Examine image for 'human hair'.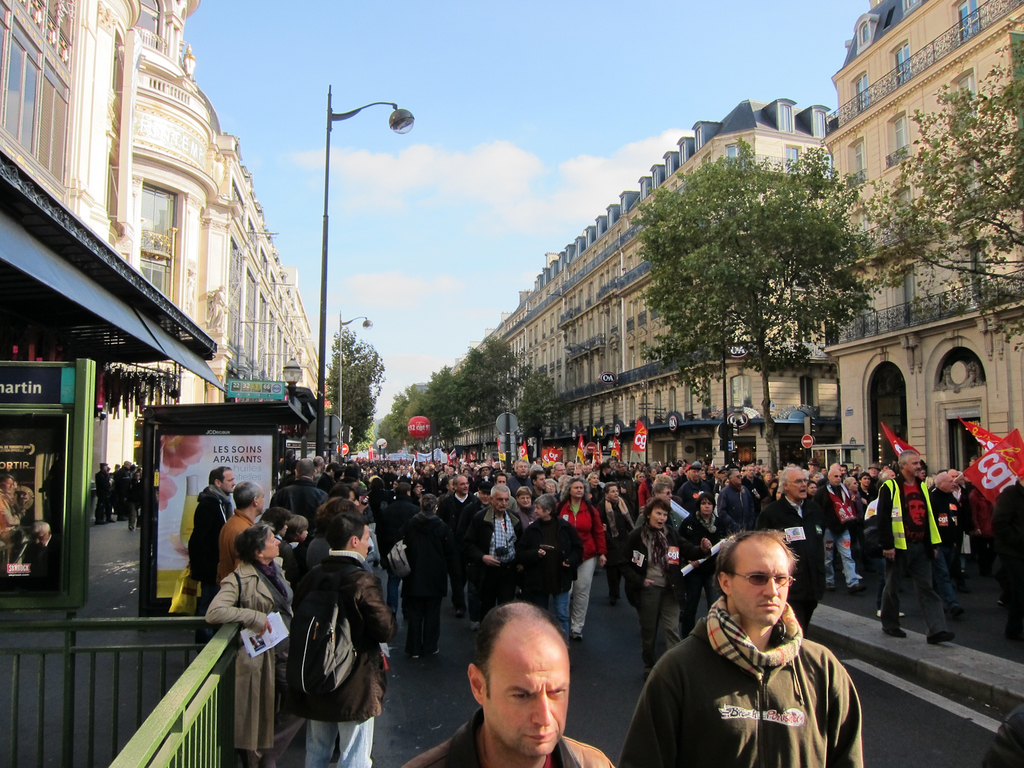
Examination result: box(467, 601, 570, 701).
